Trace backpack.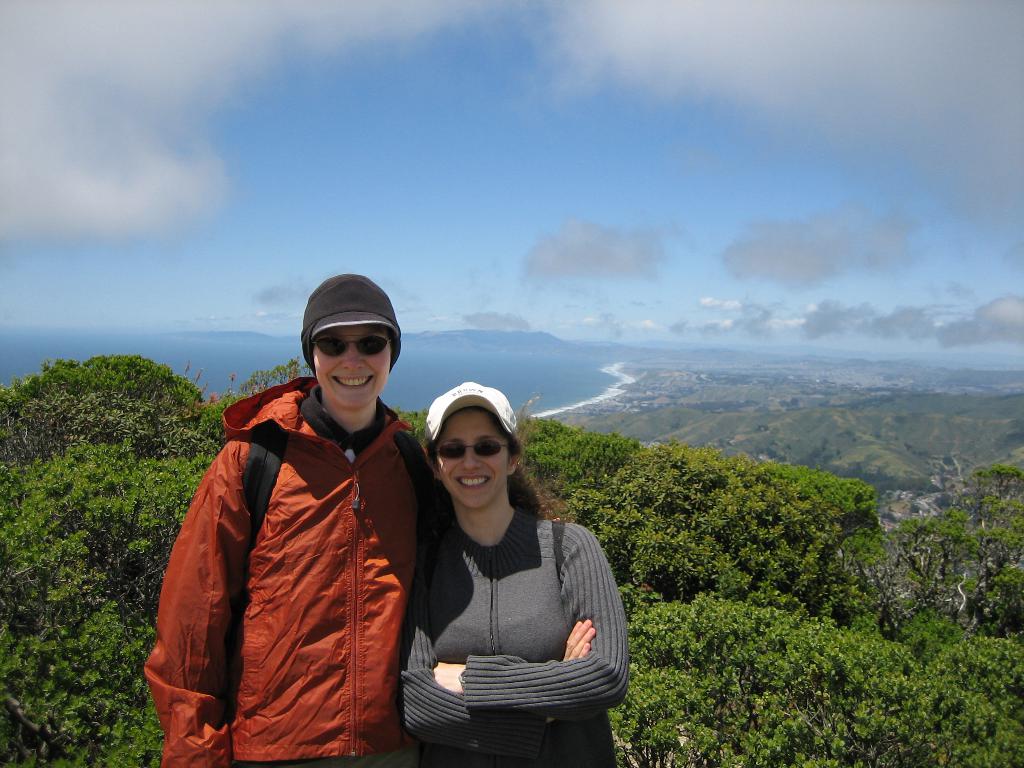
Traced to bbox=(225, 429, 438, 662).
